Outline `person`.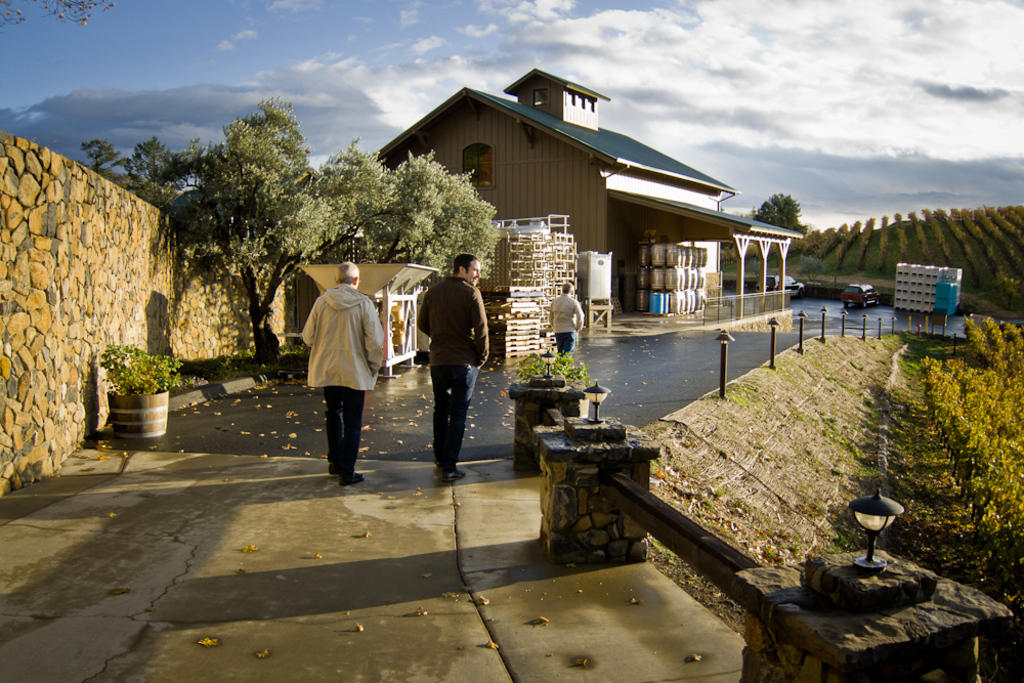
Outline: {"left": 305, "top": 258, "right": 383, "bottom": 488}.
